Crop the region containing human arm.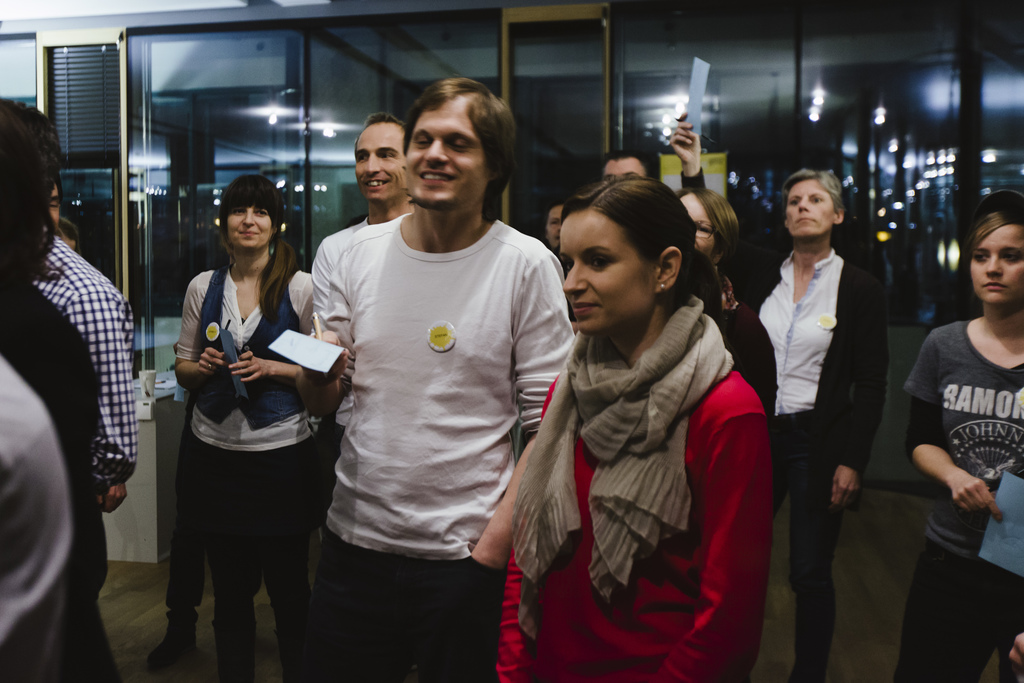
Crop region: <region>913, 369, 1004, 561</region>.
